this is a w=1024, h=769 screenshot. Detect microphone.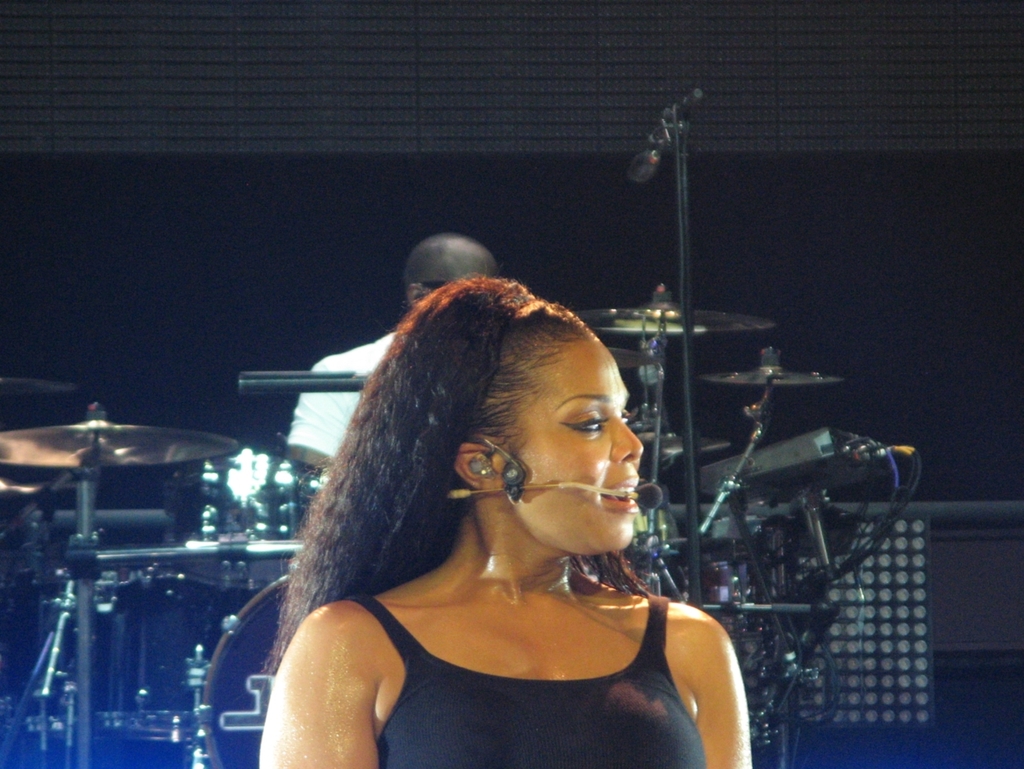
(636,284,664,384).
